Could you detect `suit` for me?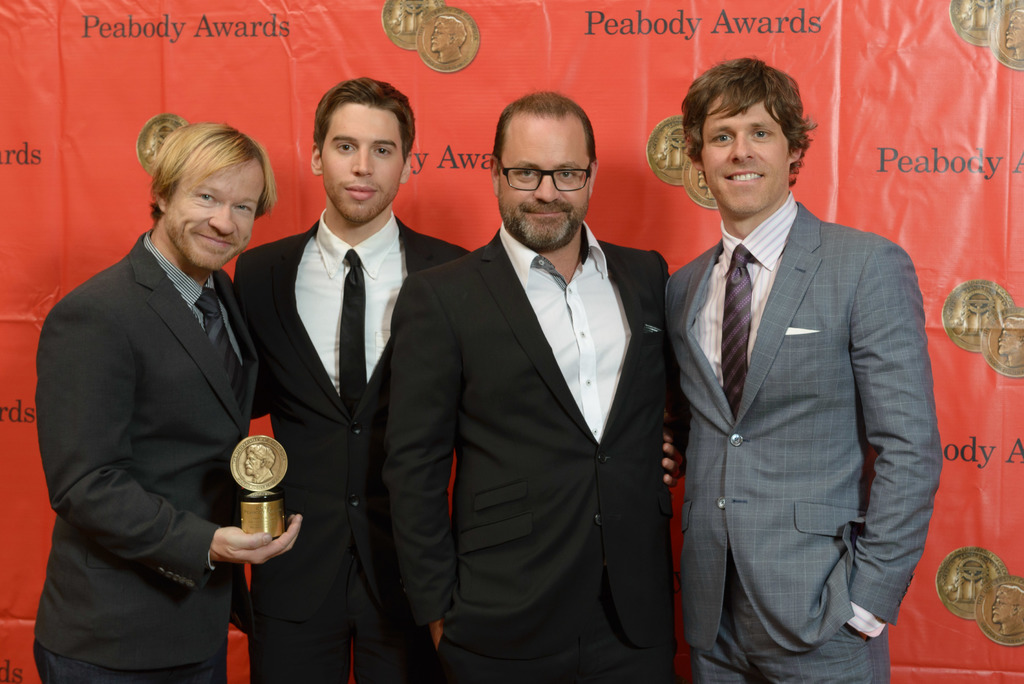
Detection result: (663, 202, 943, 683).
